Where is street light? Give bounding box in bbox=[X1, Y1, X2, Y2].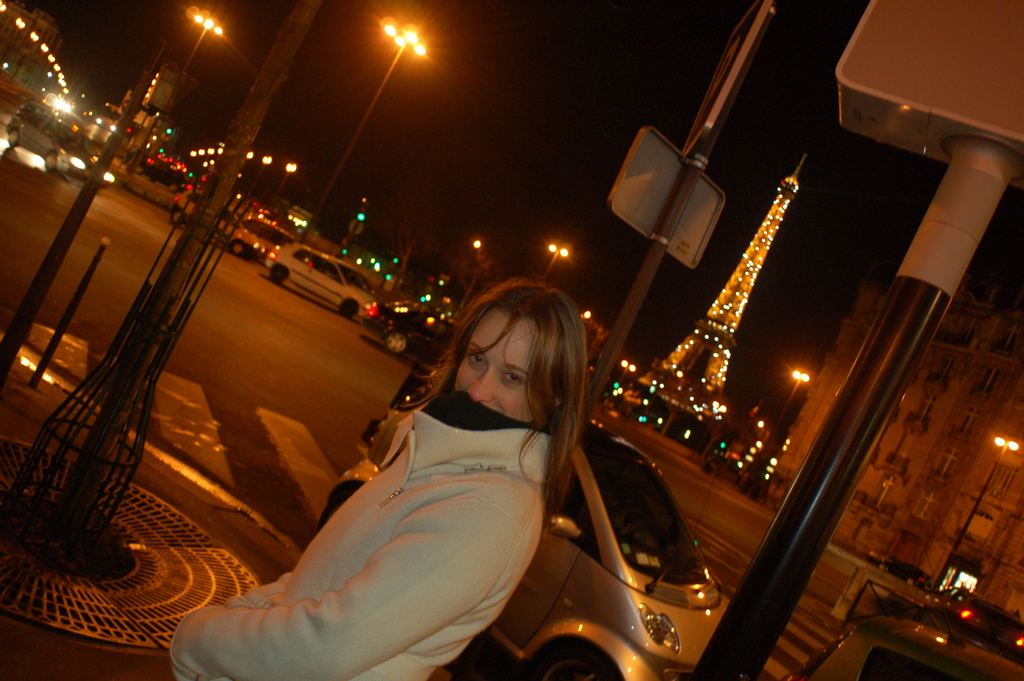
bbox=[928, 429, 1023, 599].
